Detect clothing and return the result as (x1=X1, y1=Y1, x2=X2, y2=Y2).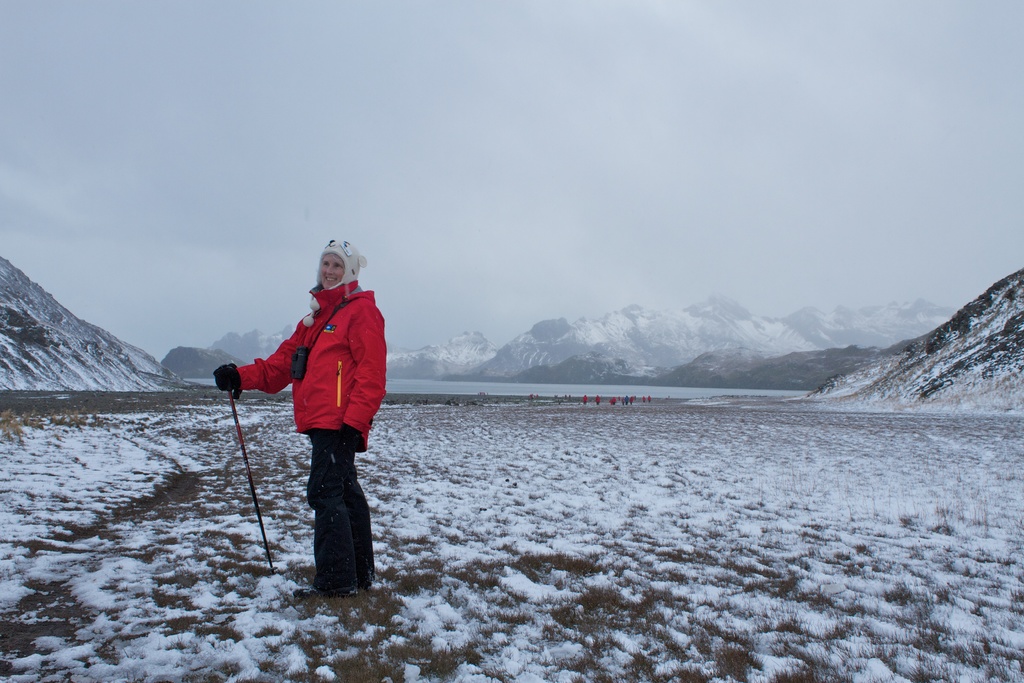
(x1=244, y1=274, x2=383, y2=564).
